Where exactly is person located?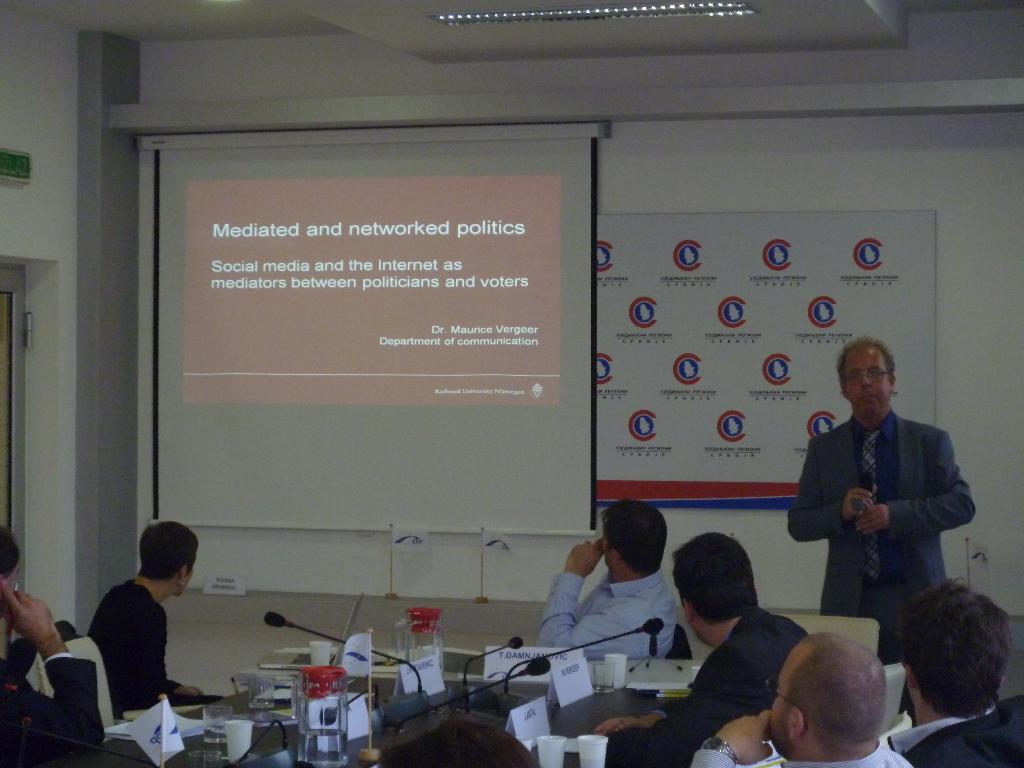
Its bounding box is (x1=86, y1=521, x2=225, y2=706).
